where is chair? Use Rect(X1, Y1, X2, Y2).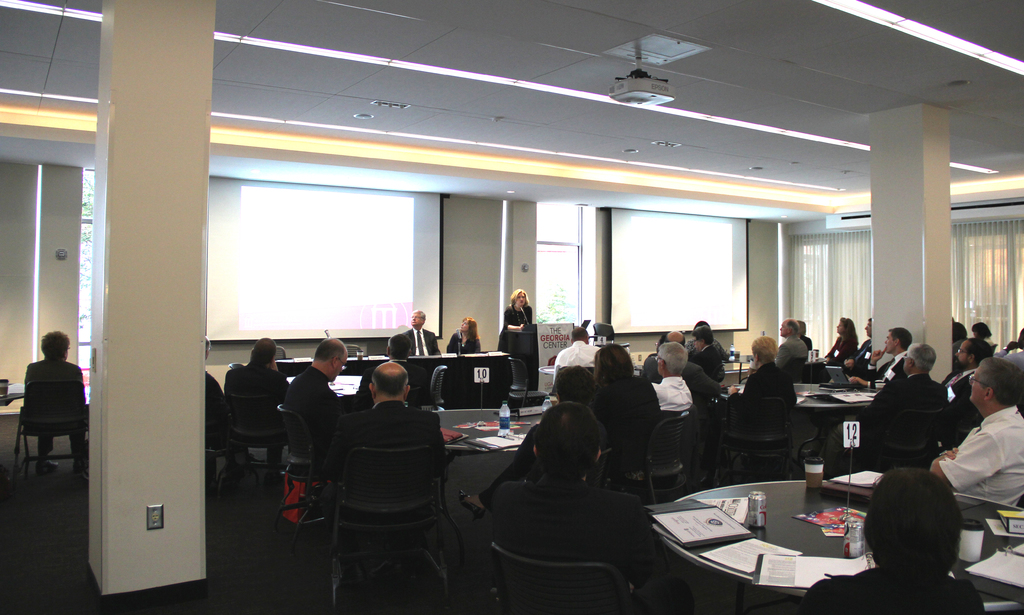
Rect(488, 544, 631, 614).
